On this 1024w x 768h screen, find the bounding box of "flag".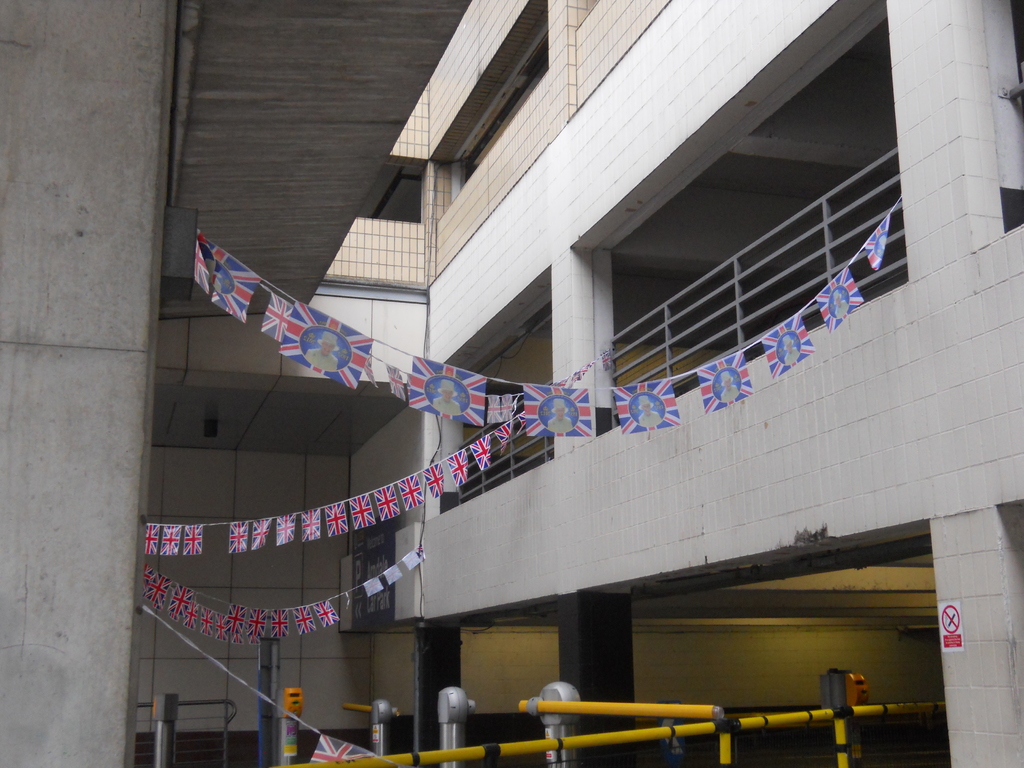
Bounding box: Rect(612, 380, 682, 436).
